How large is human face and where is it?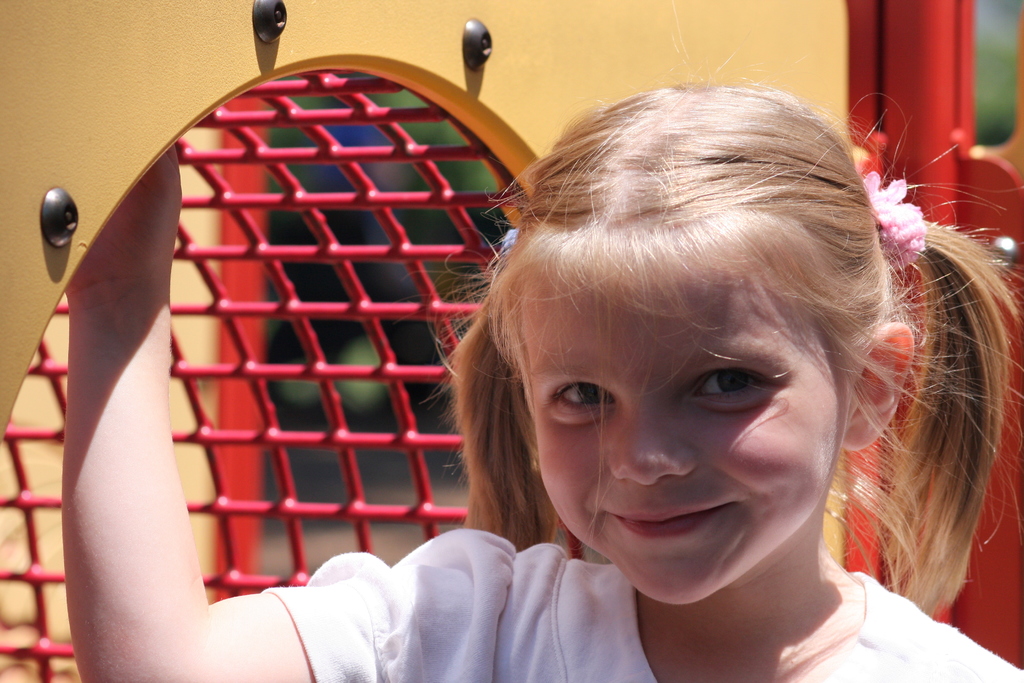
Bounding box: pyautogui.locateOnScreen(516, 277, 851, 606).
